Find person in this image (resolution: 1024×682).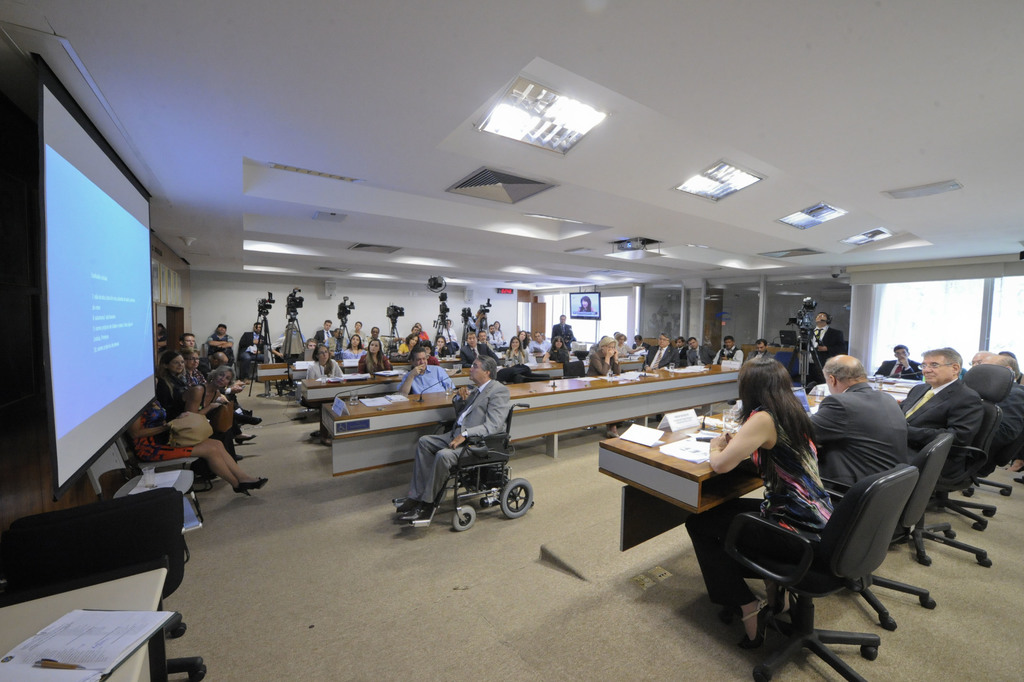
{"x1": 414, "y1": 369, "x2": 518, "y2": 535}.
